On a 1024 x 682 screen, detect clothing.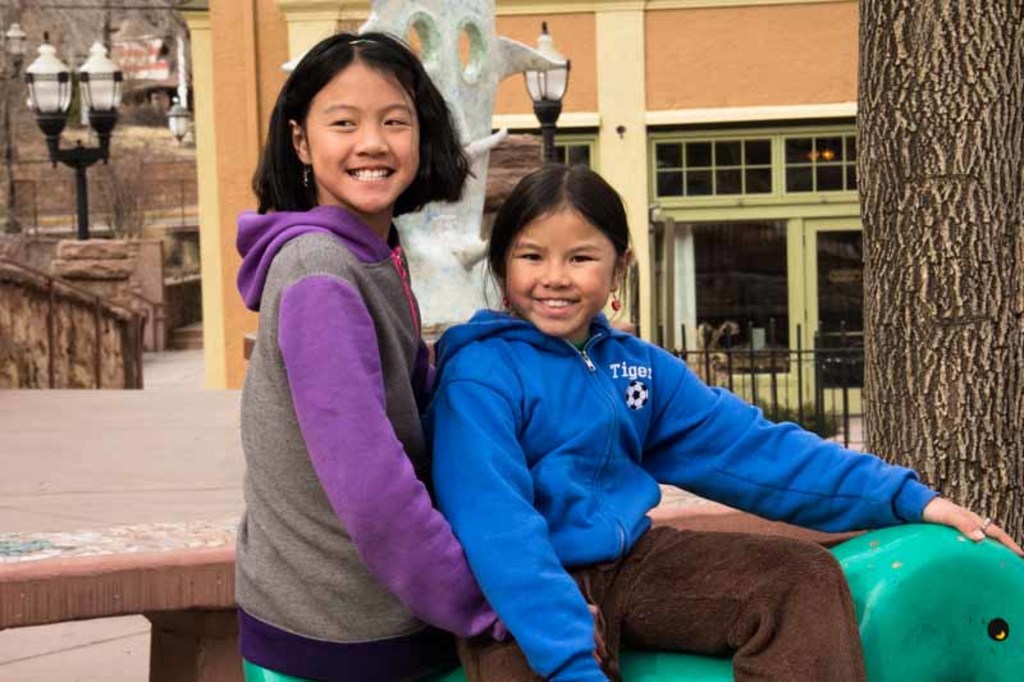
left=223, top=96, right=468, bottom=681.
